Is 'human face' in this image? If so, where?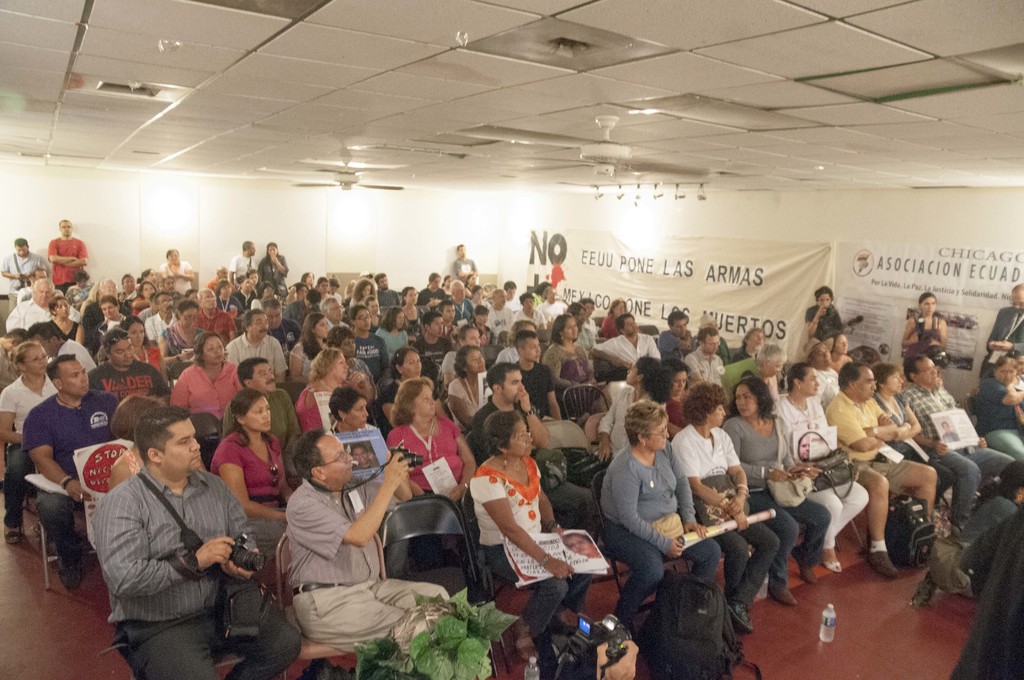
Yes, at (left=50, top=357, right=90, bottom=398).
